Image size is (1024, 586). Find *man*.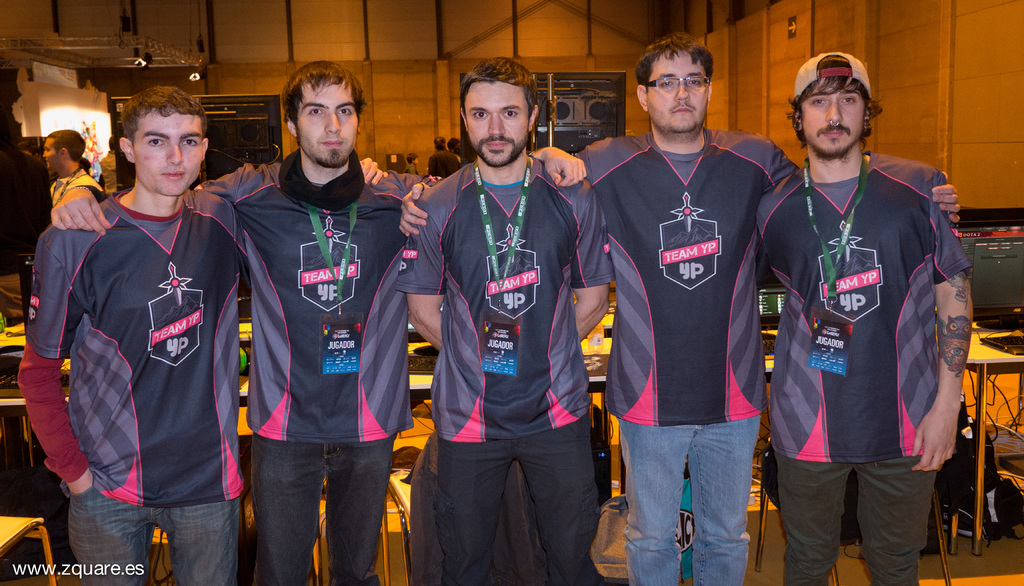
{"left": 397, "top": 54, "right": 610, "bottom": 585}.
